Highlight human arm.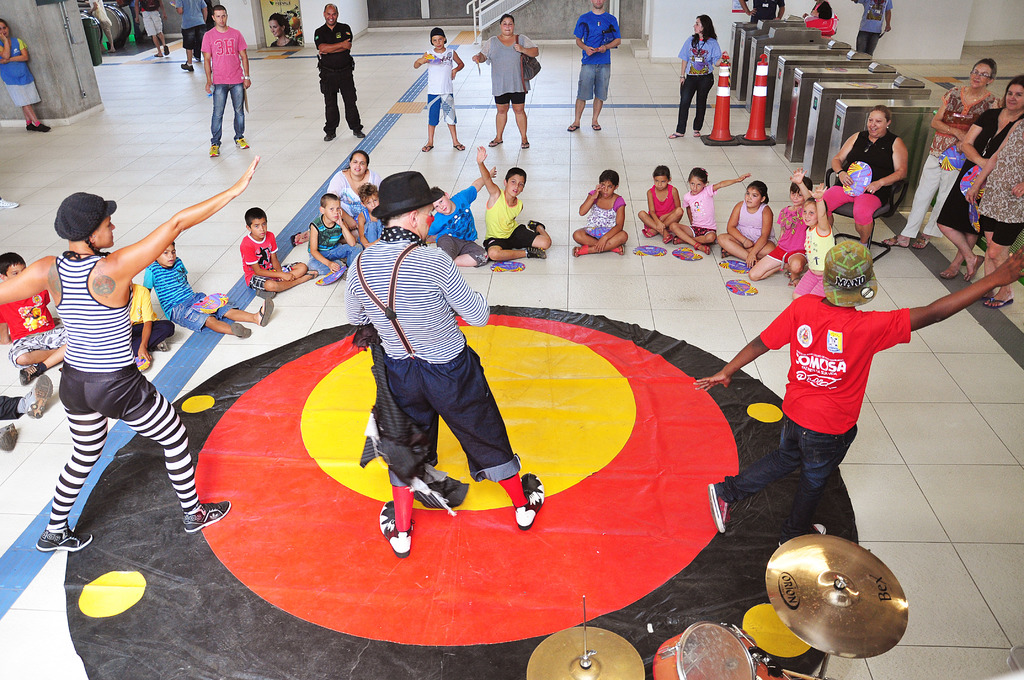
Highlighted region: (x1=930, y1=92, x2=968, y2=145).
